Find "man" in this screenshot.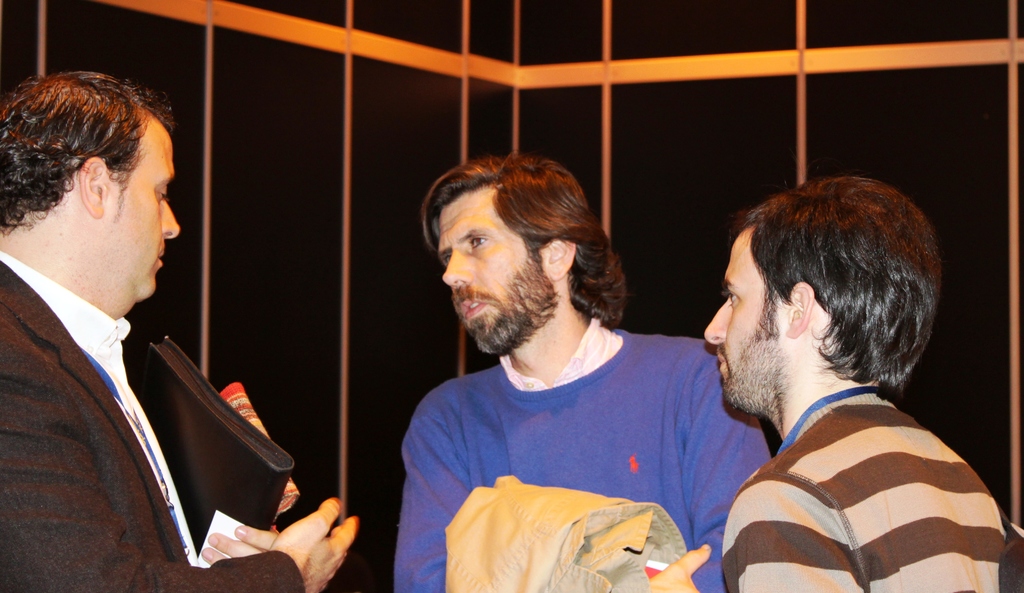
The bounding box for "man" is bbox(703, 175, 1007, 592).
